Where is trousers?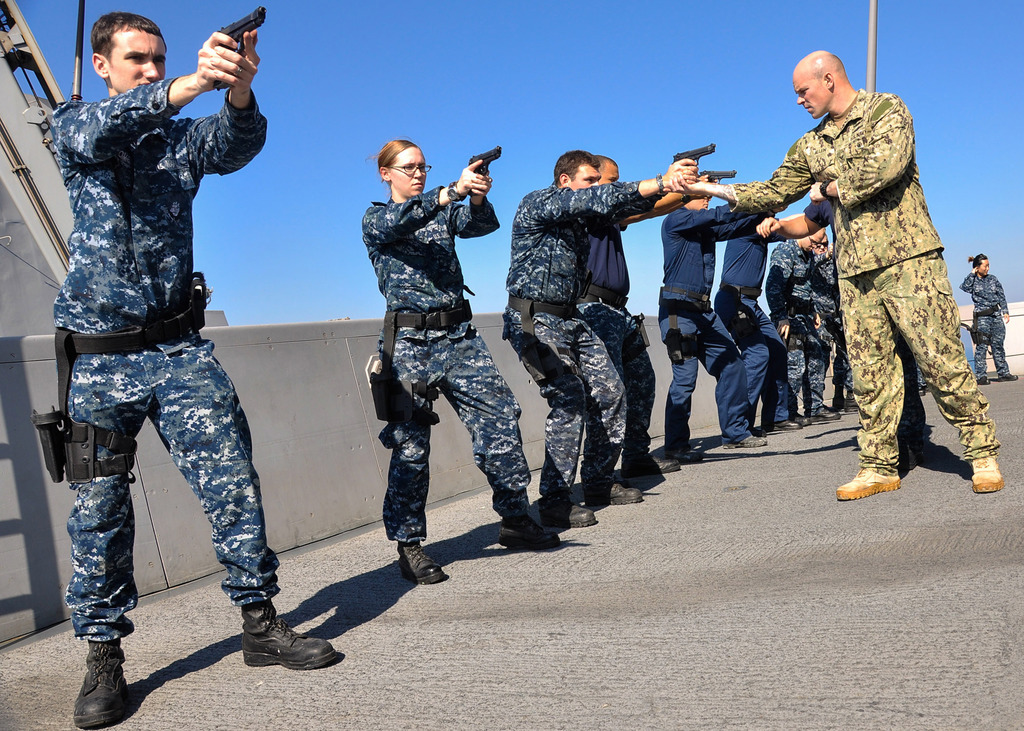
(x1=501, y1=295, x2=629, y2=498).
